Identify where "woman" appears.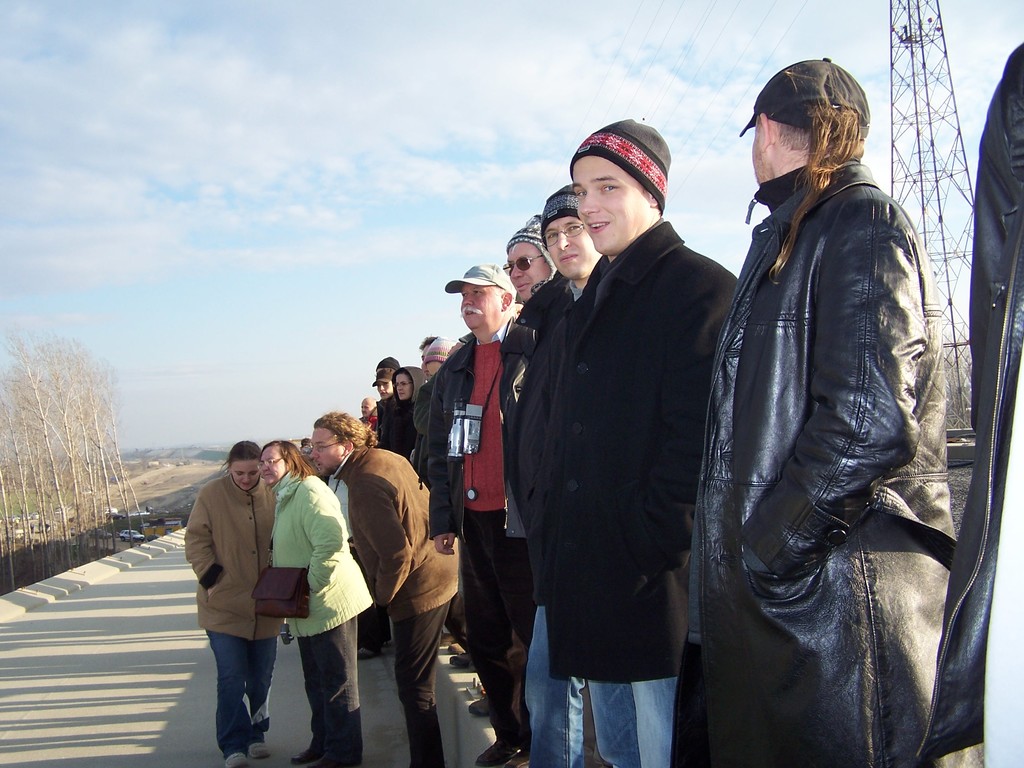
Appears at x1=679 y1=54 x2=954 y2=767.
